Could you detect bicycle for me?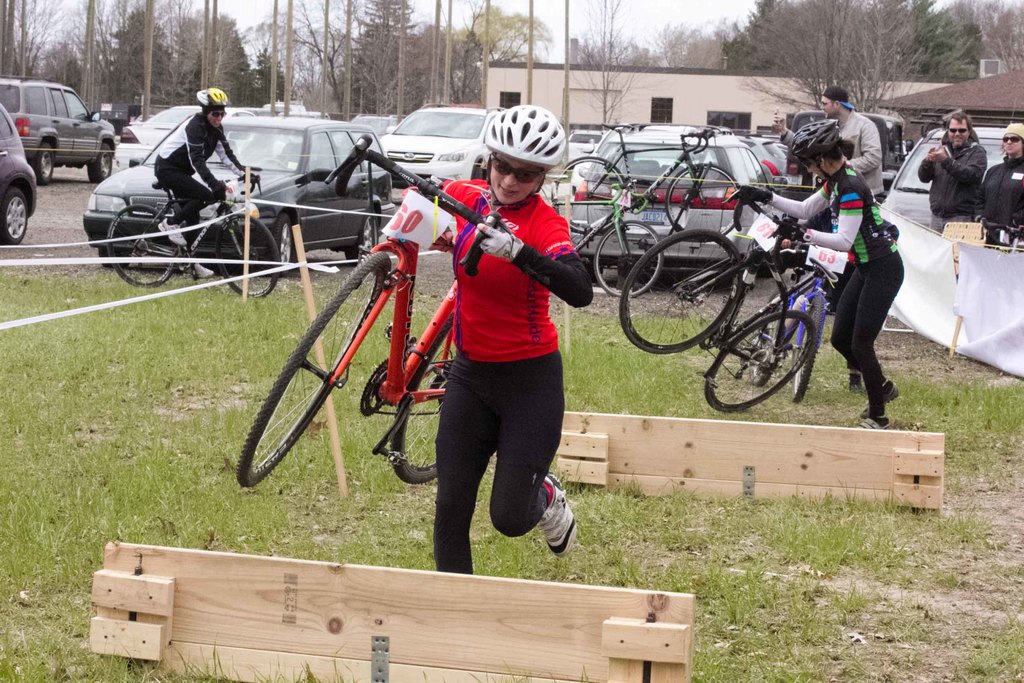
Detection result: crop(623, 181, 807, 416).
